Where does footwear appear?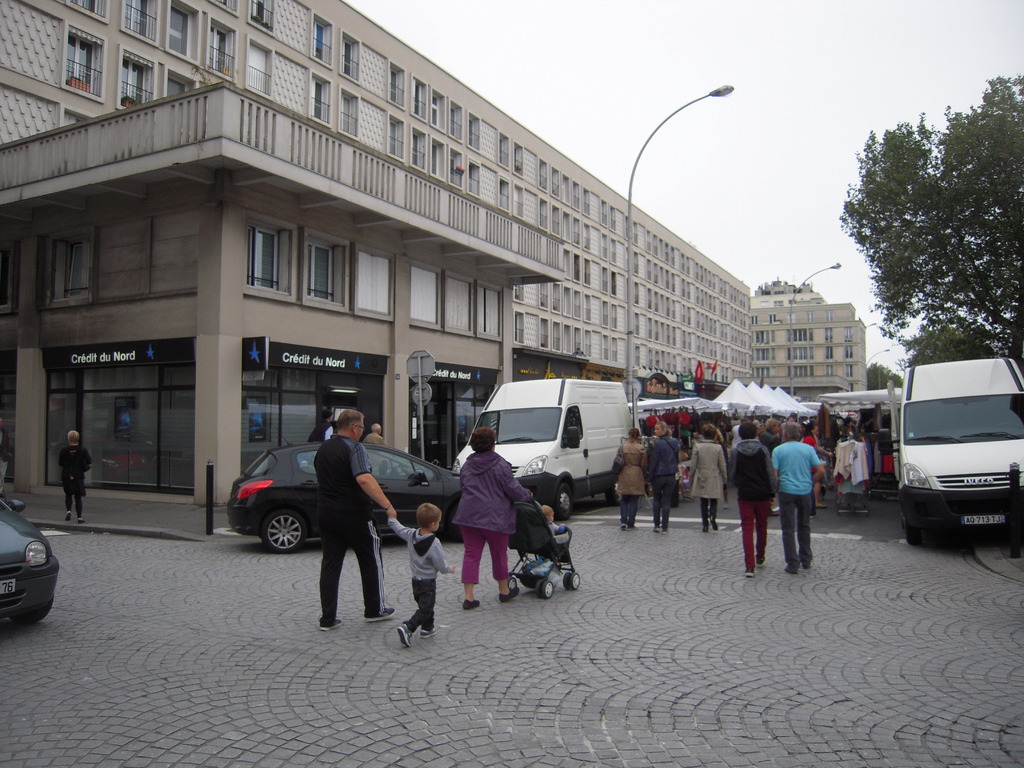
Appears at [803,561,814,570].
